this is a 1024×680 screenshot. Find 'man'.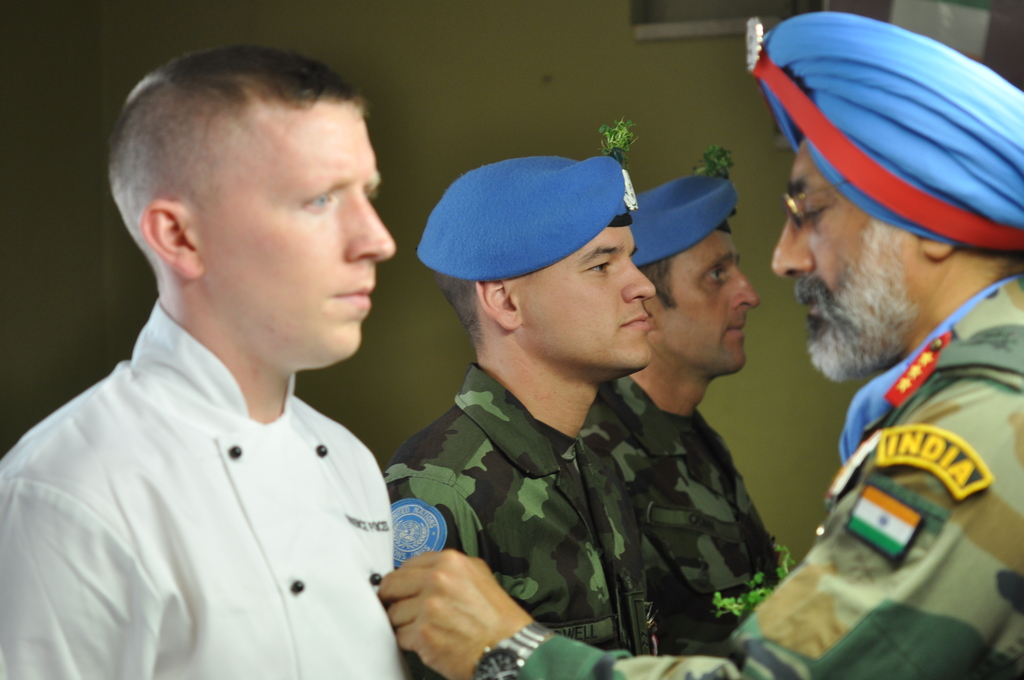
Bounding box: left=0, top=53, right=438, bottom=666.
